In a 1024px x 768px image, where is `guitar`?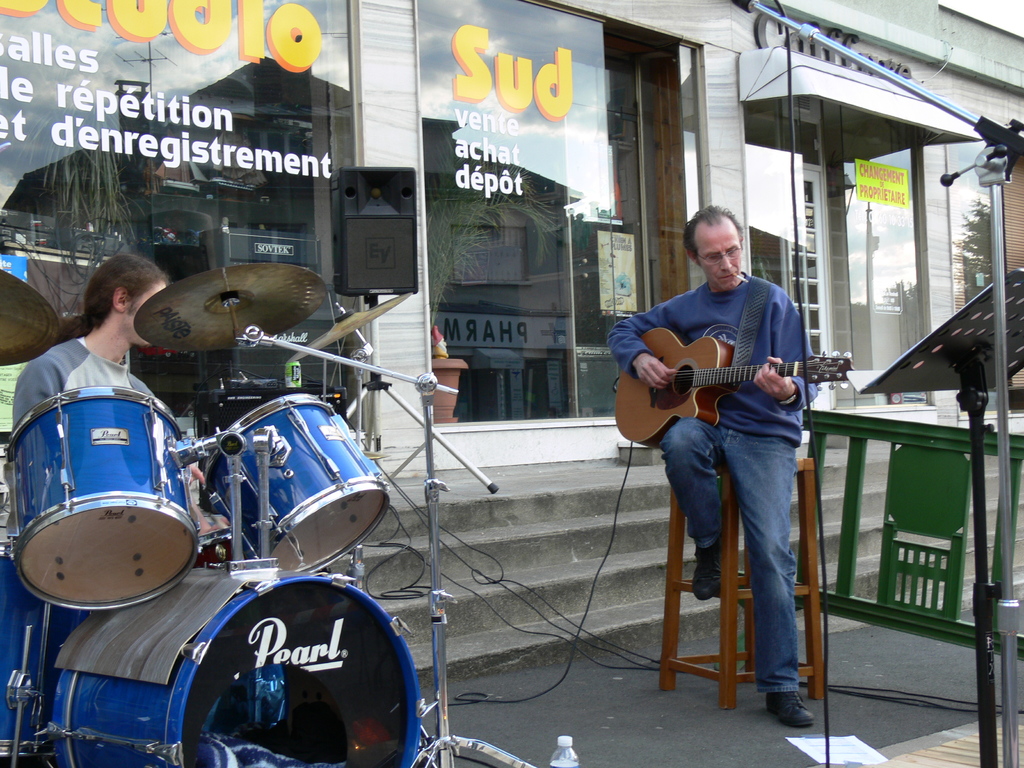
l=620, t=313, r=828, b=438.
